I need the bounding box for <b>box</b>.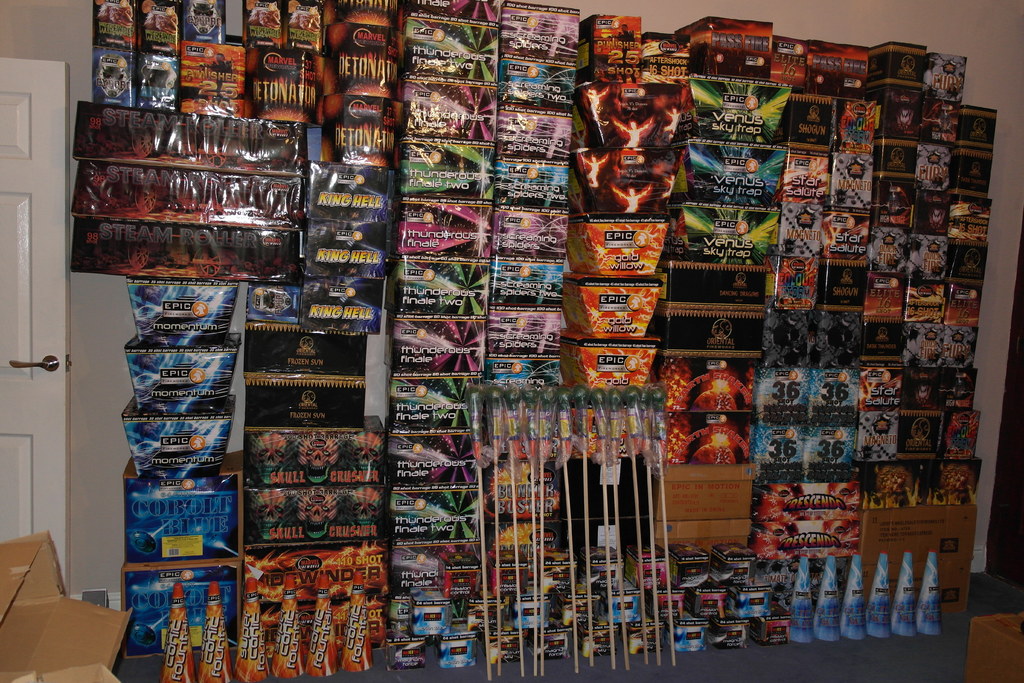
Here it is: region(401, 138, 492, 204).
